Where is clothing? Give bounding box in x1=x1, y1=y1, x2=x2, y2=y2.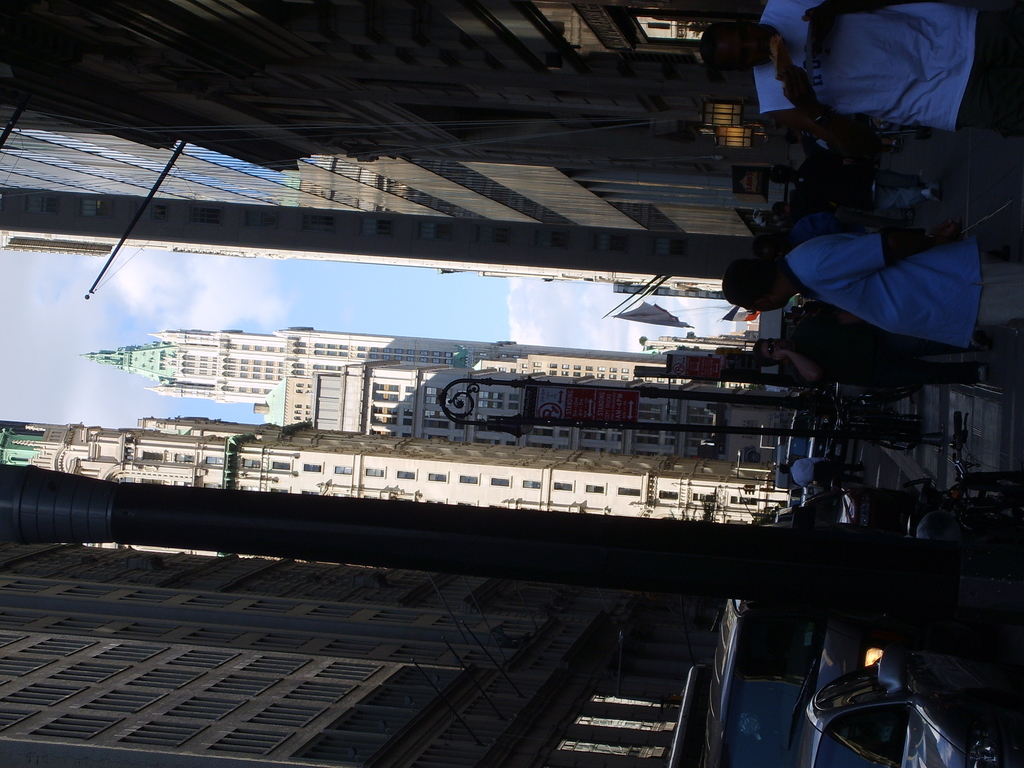
x1=742, y1=0, x2=1023, y2=144.
